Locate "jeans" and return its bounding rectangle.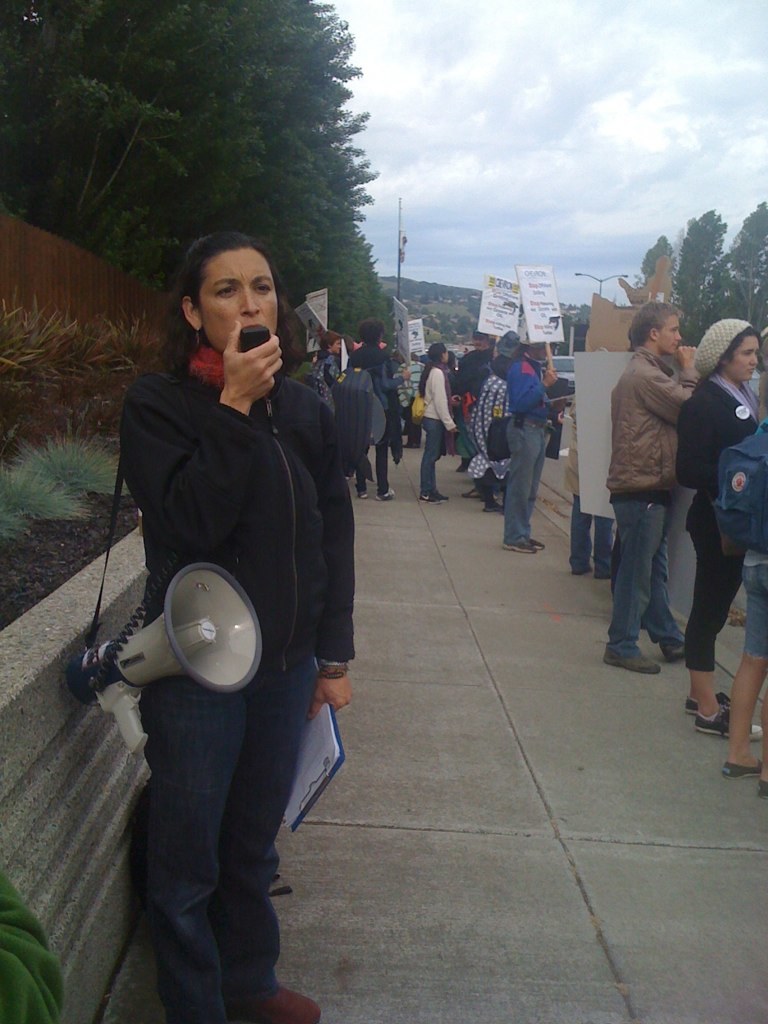
507 406 536 540.
